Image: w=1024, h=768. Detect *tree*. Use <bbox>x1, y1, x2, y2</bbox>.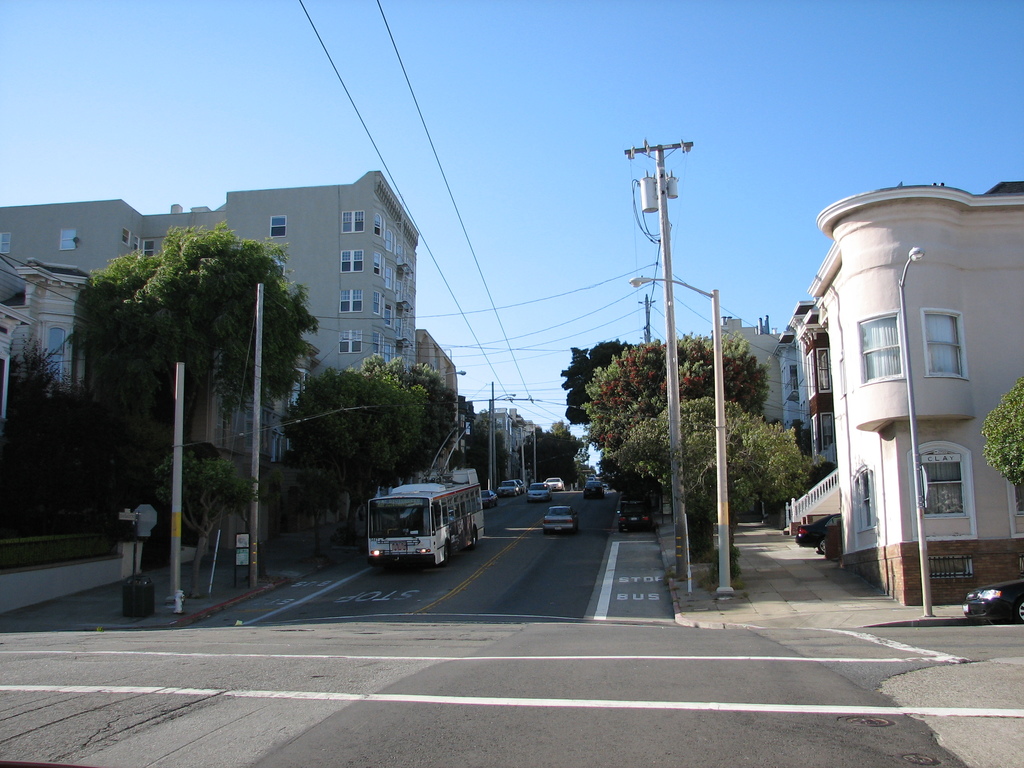
<bbox>575, 344, 802, 496</bbox>.
